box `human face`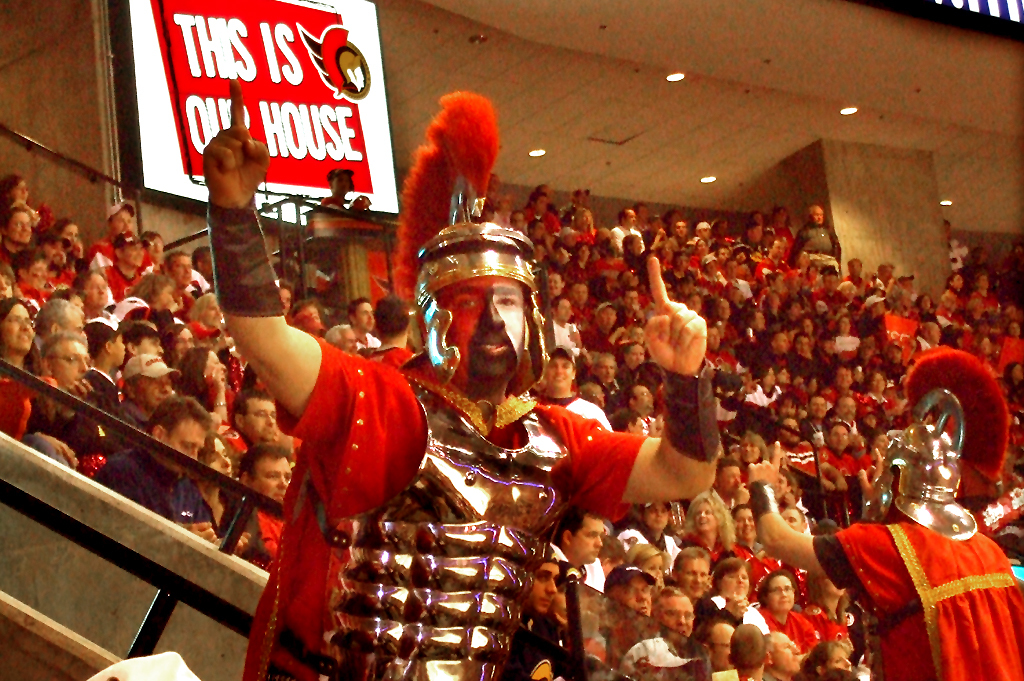
left=113, top=337, right=129, bottom=368
